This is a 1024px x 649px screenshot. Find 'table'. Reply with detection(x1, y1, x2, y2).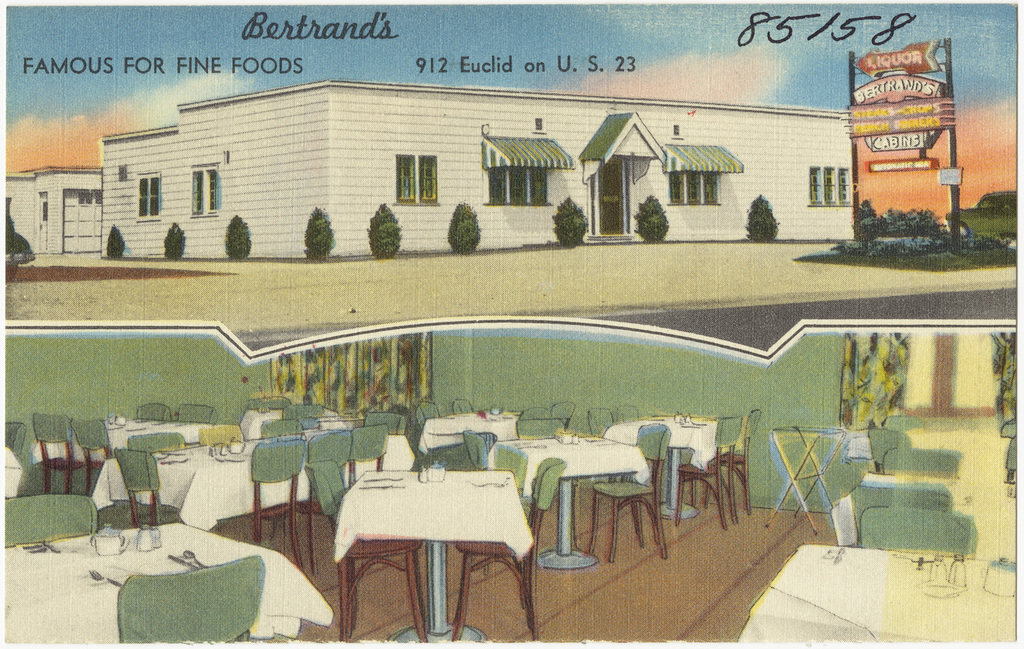
detection(490, 443, 646, 574).
